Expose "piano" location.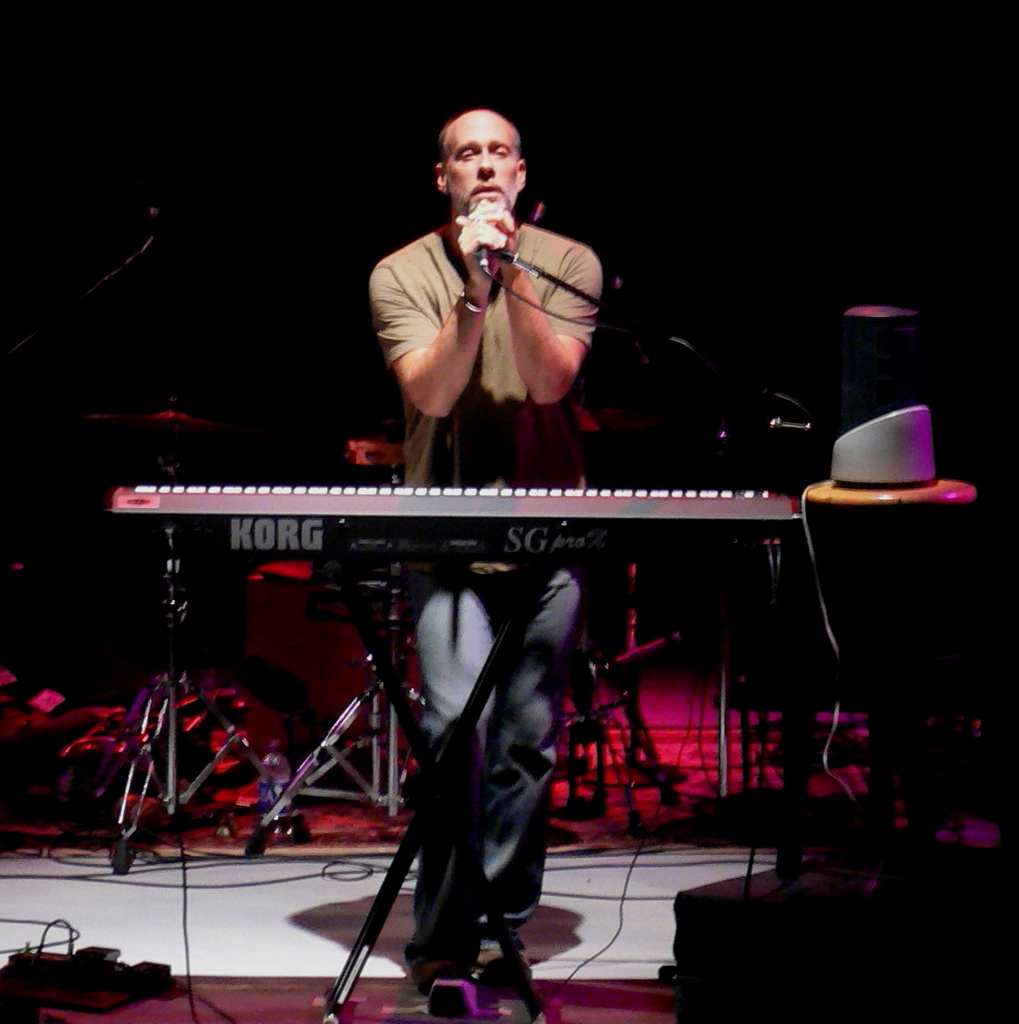
Exposed at detection(110, 477, 797, 524).
